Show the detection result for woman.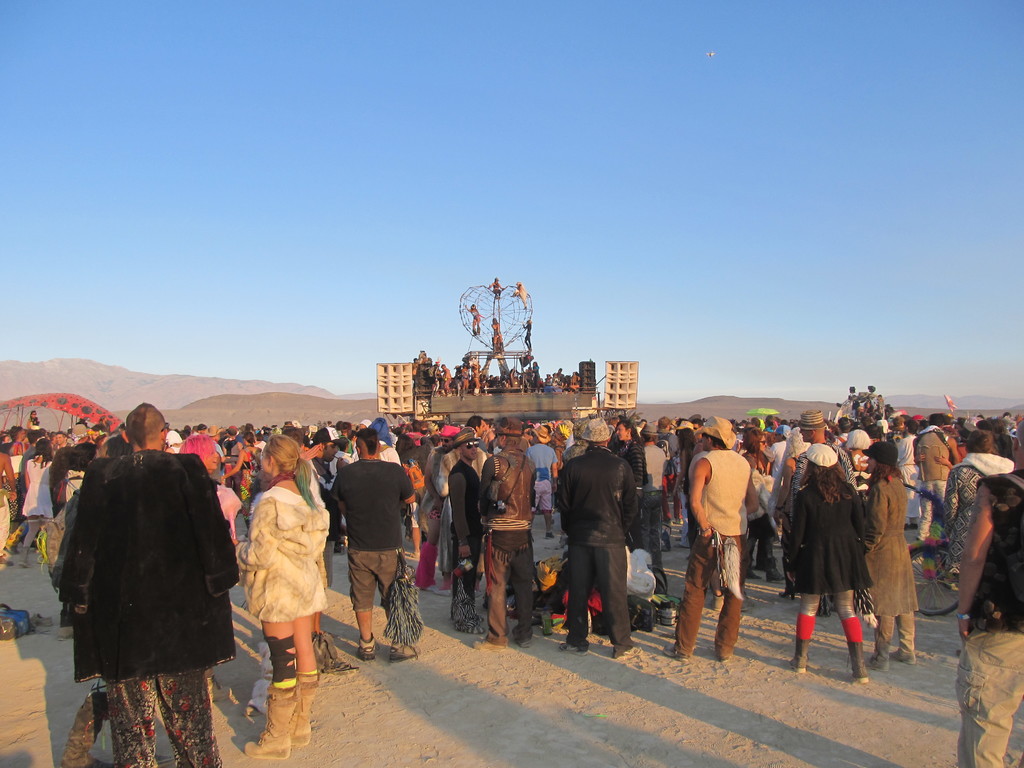
460:362:470:391.
